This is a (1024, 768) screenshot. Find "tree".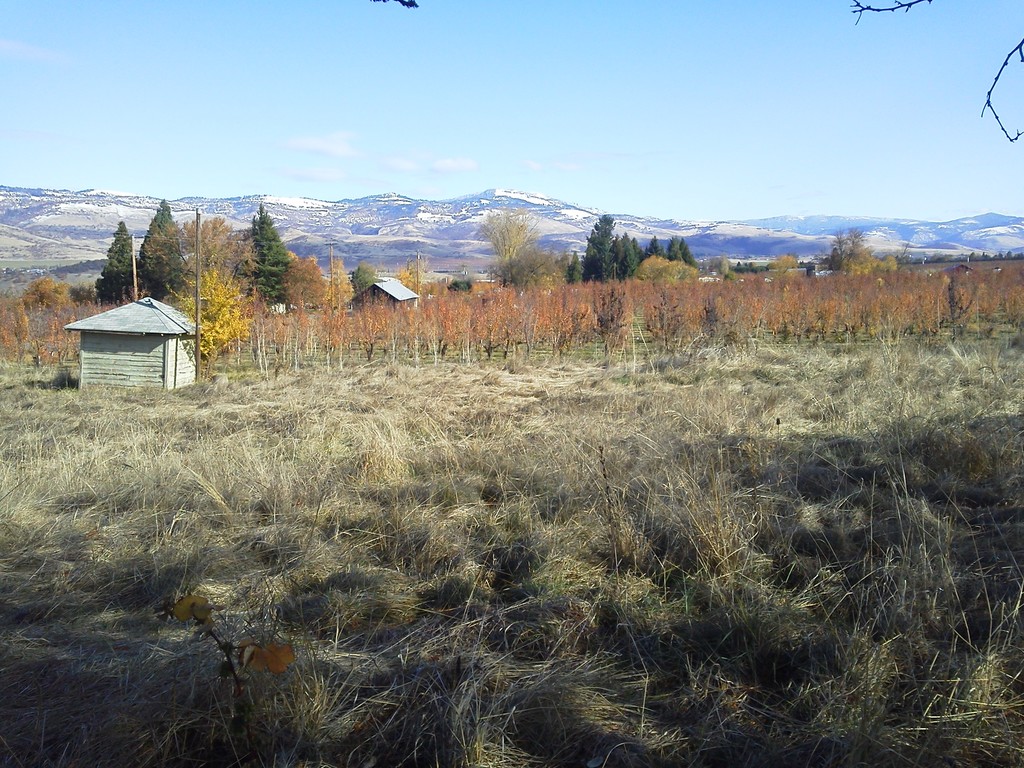
Bounding box: {"x1": 397, "y1": 253, "x2": 433, "y2": 293}.
